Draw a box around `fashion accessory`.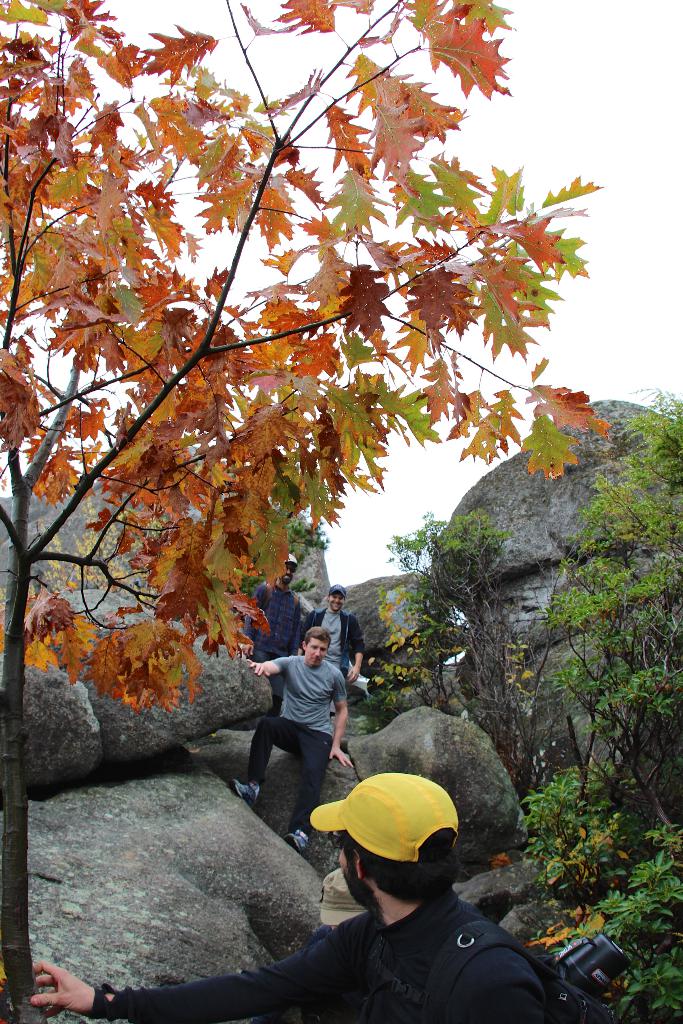
[305,765,457,876].
